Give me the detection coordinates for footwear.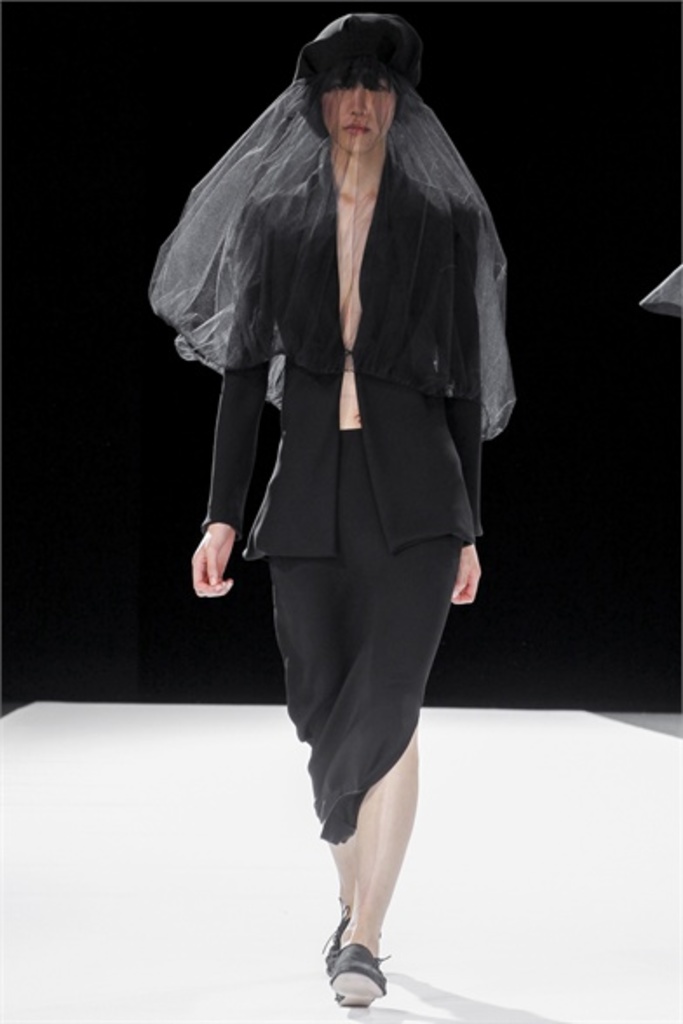
317/890/396/1010.
